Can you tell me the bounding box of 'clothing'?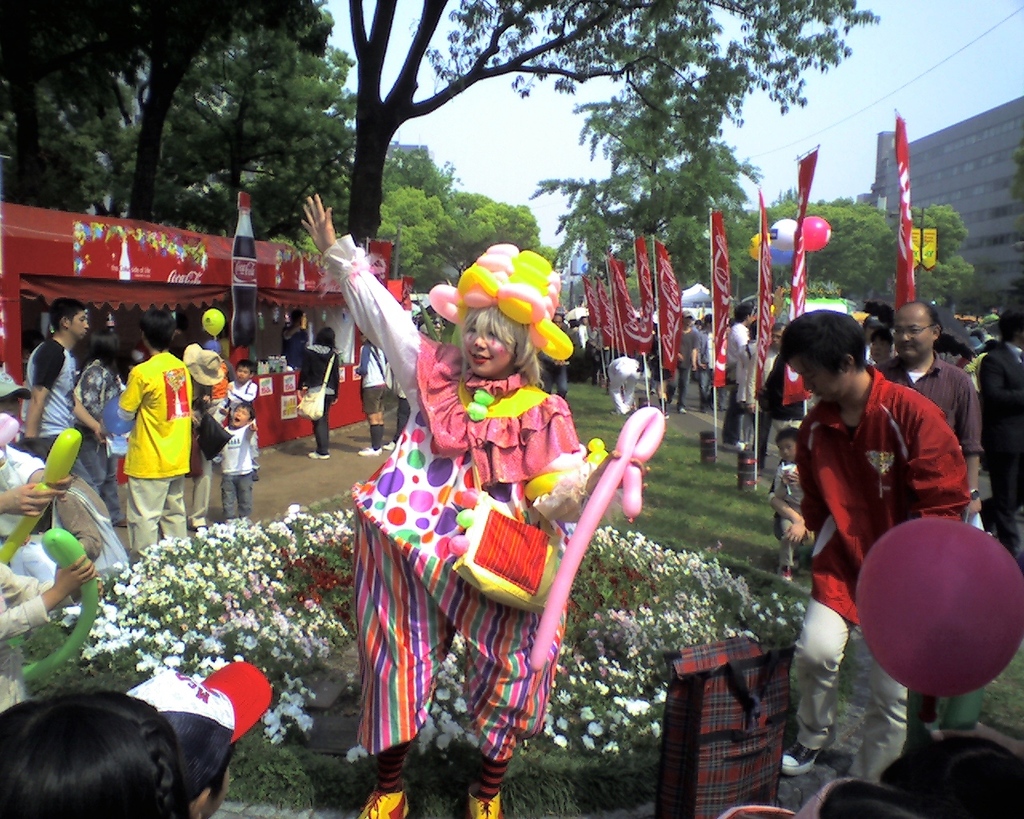
crop(322, 250, 609, 811).
